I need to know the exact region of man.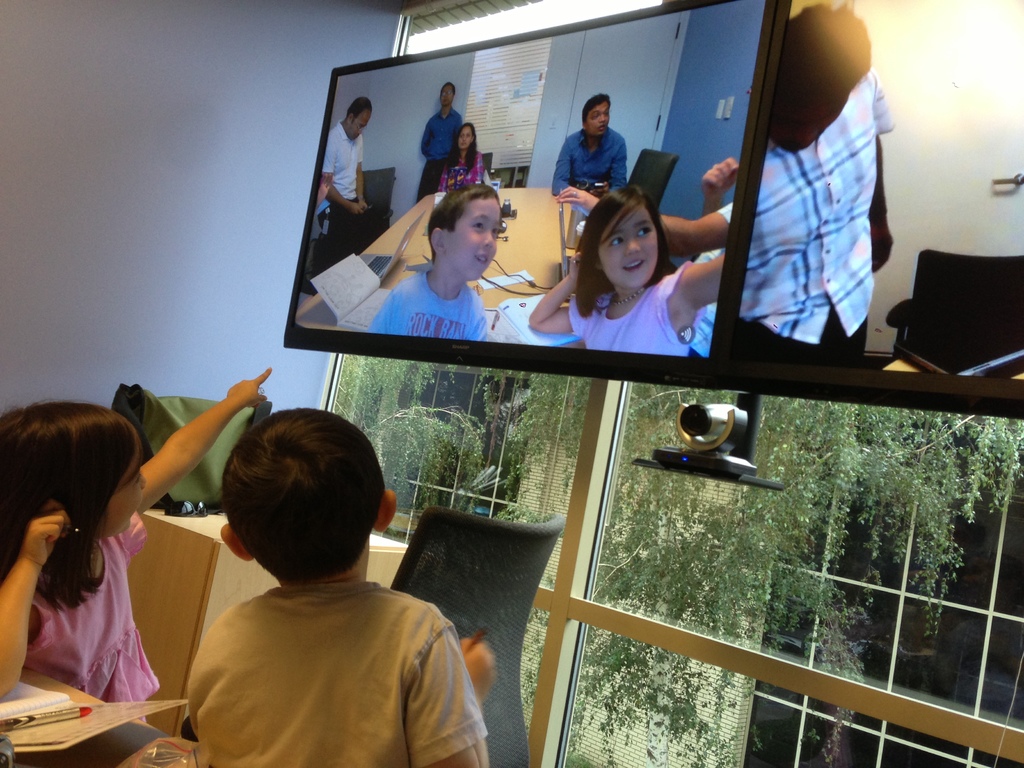
Region: (x1=733, y1=2, x2=892, y2=364).
